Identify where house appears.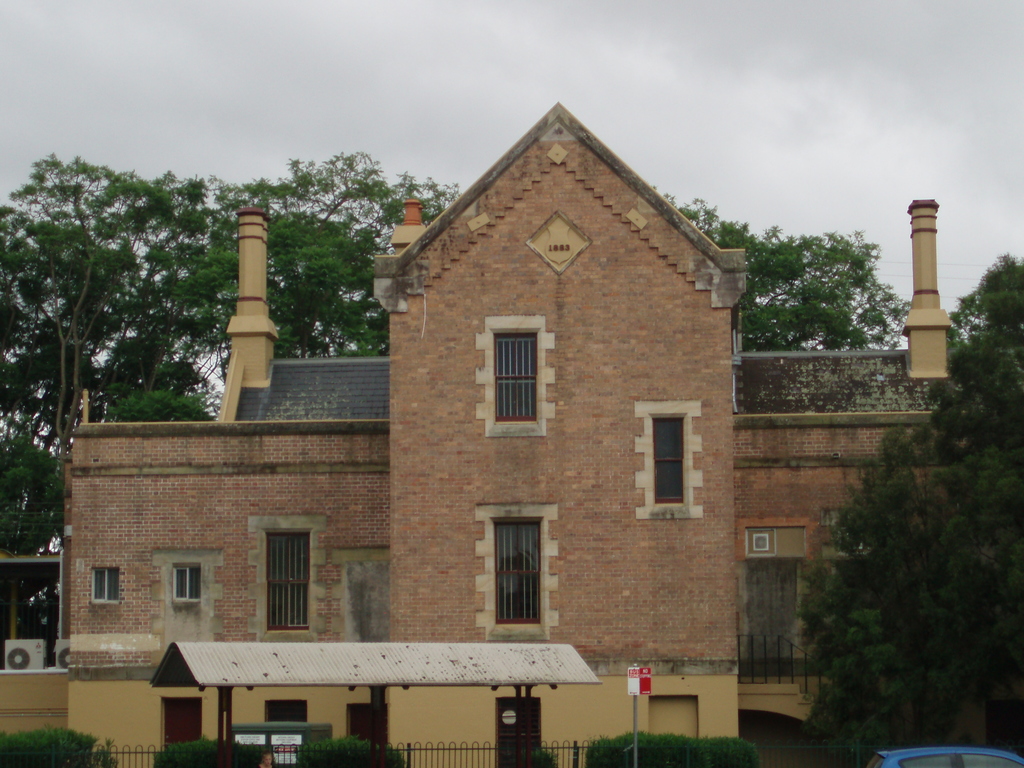
Appears at bbox=(112, 109, 938, 742).
